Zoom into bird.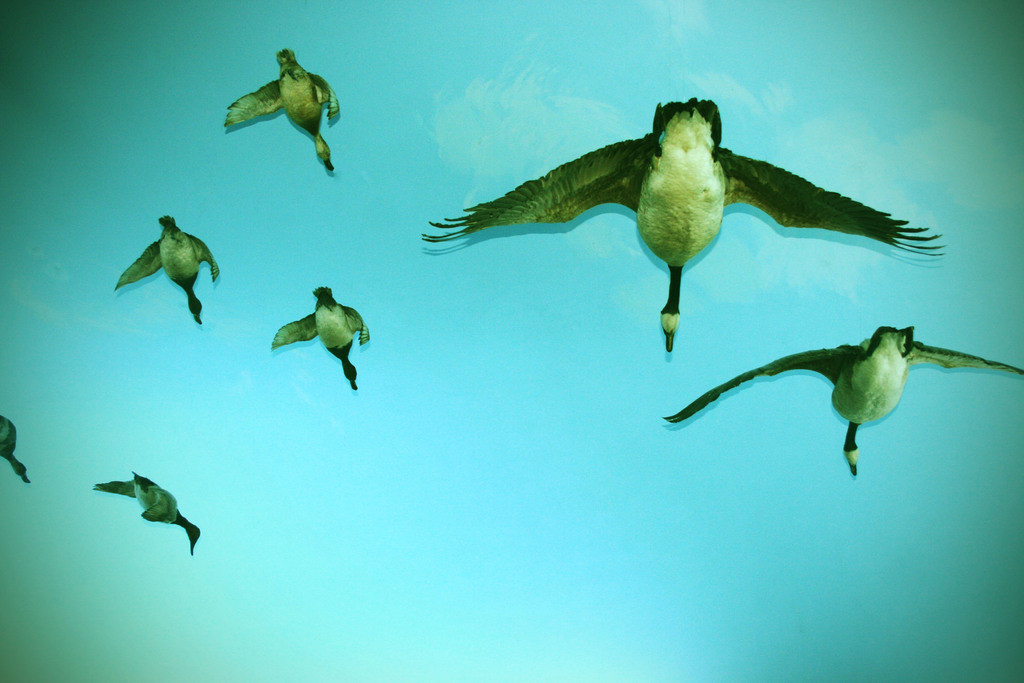
Zoom target: Rect(221, 36, 347, 171).
